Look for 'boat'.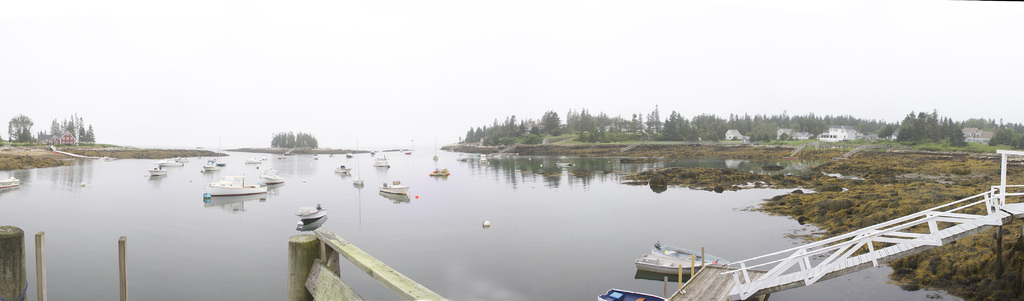
Found: <bbox>380, 179, 412, 197</bbox>.
